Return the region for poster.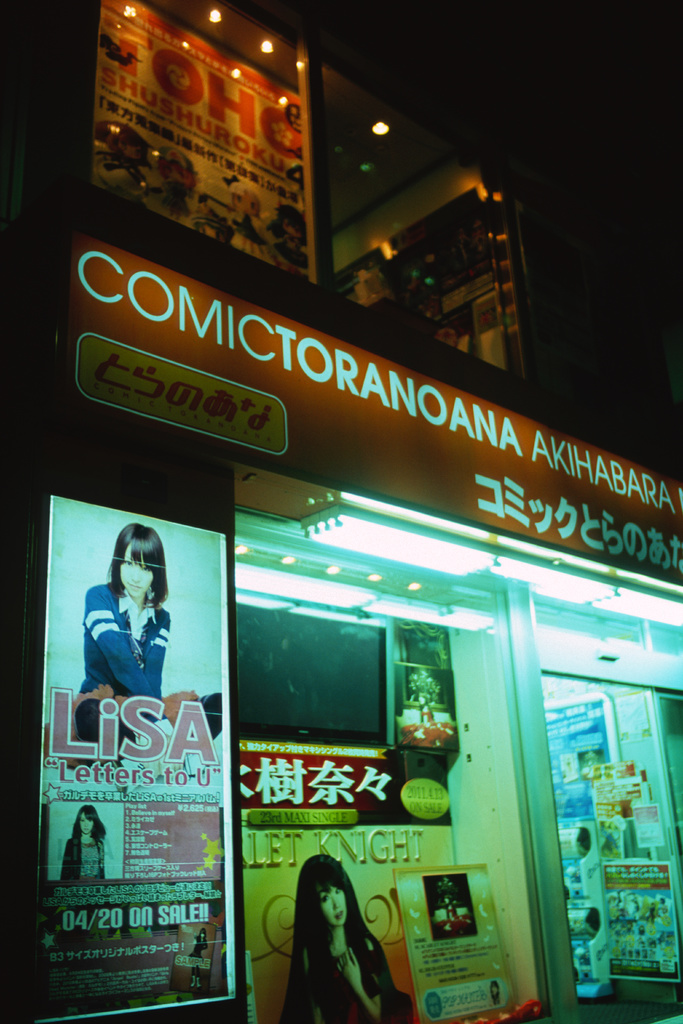
left=39, top=498, right=234, bottom=1023.
